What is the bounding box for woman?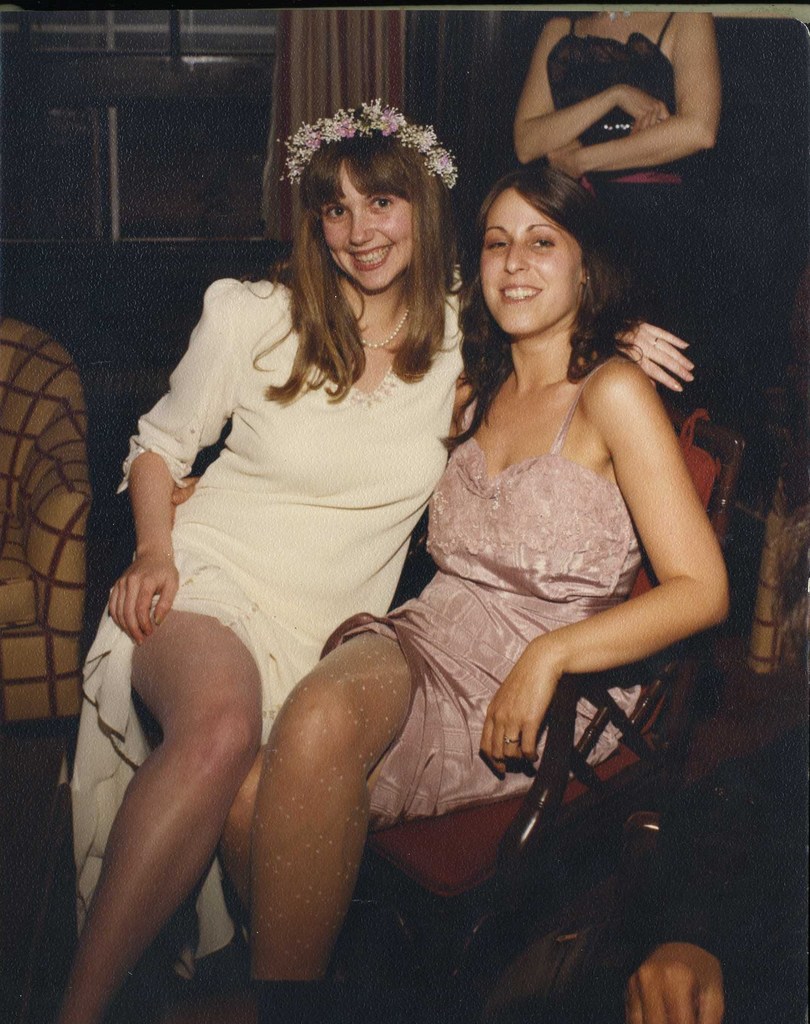
bbox(74, 130, 697, 1023).
